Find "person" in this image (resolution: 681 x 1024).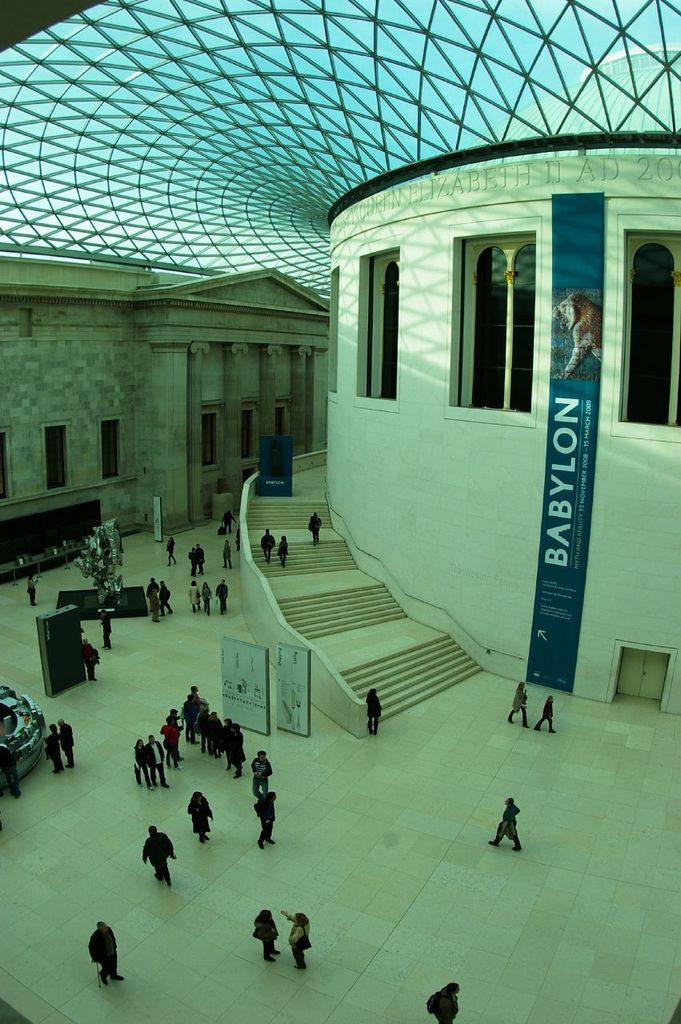
[left=186, top=682, right=203, bottom=742].
